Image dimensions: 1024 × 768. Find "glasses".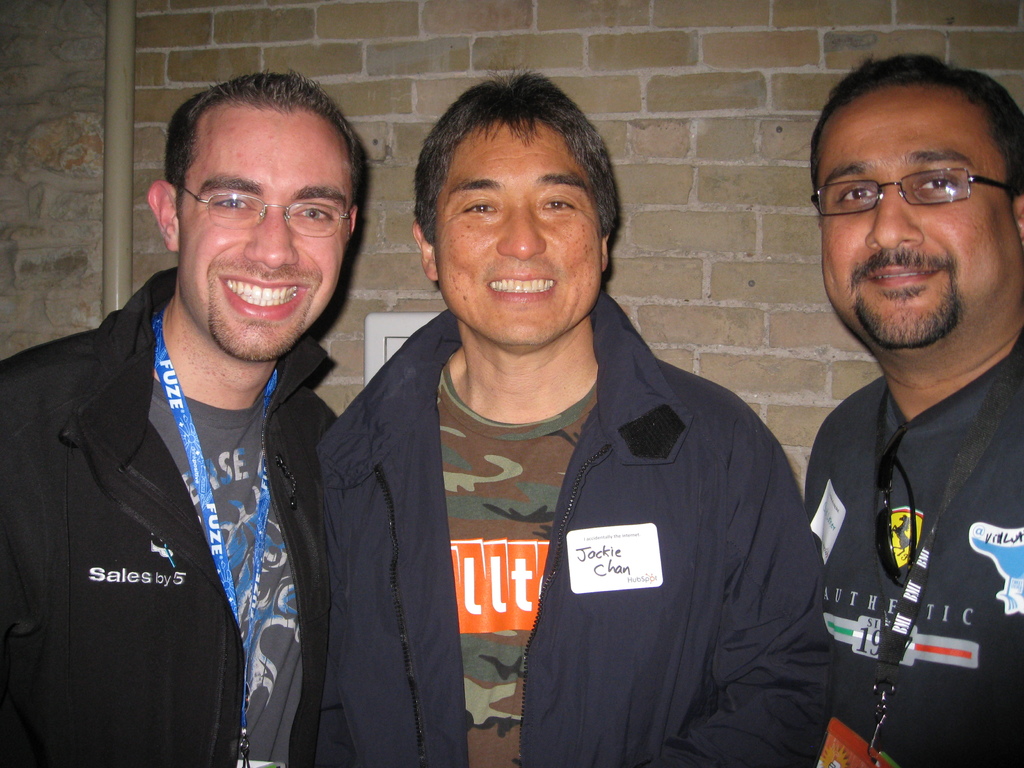
807/177/1020/227.
